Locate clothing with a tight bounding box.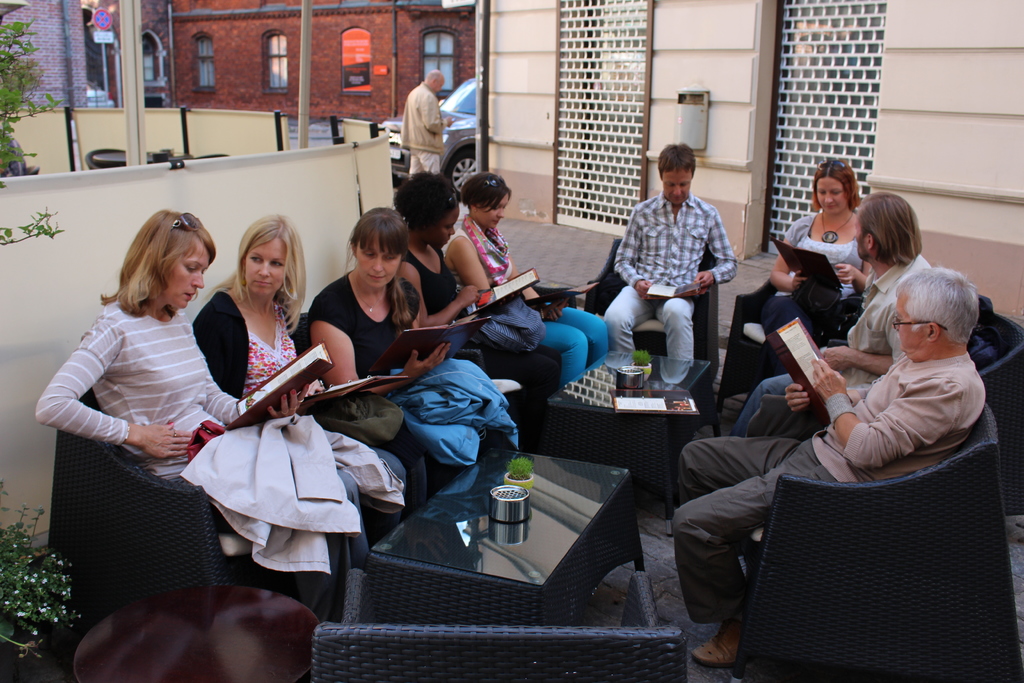
{"x1": 730, "y1": 256, "x2": 934, "y2": 429}.
